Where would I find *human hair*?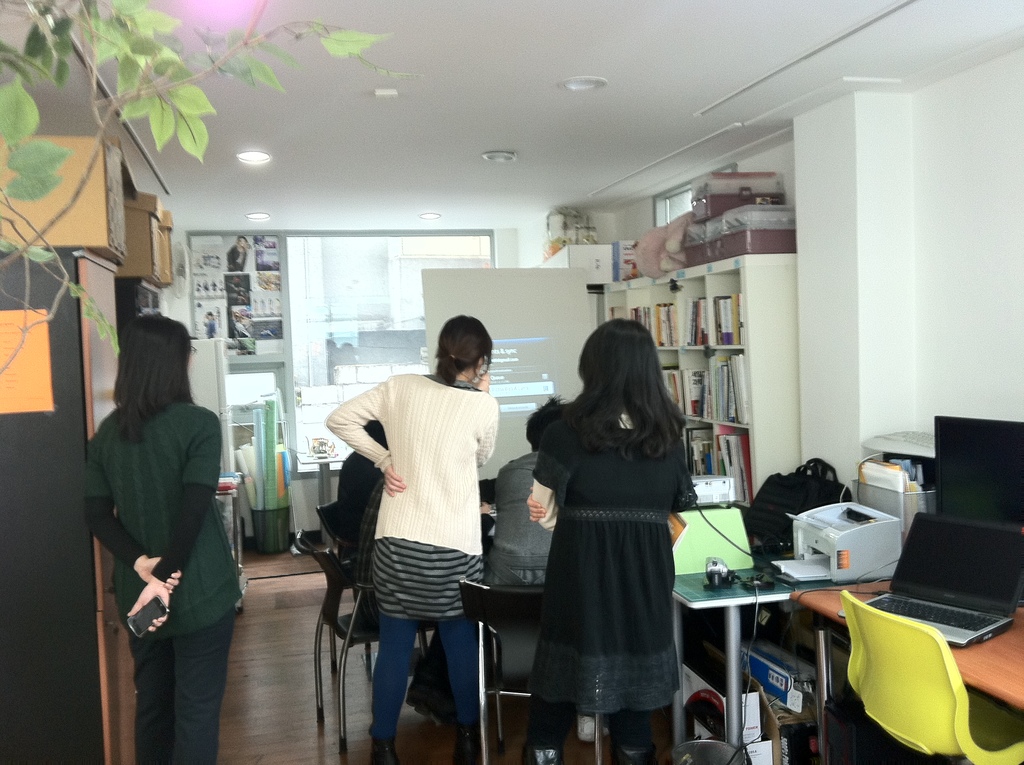
At <bbox>433, 315, 491, 388</bbox>.
